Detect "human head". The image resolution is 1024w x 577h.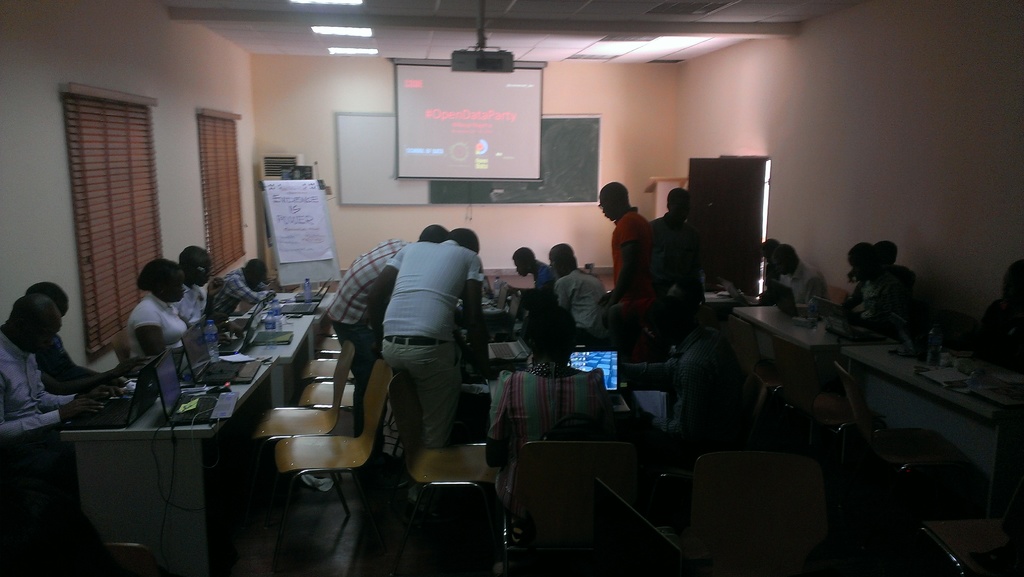
[x1=28, y1=278, x2=71, y2=334].
